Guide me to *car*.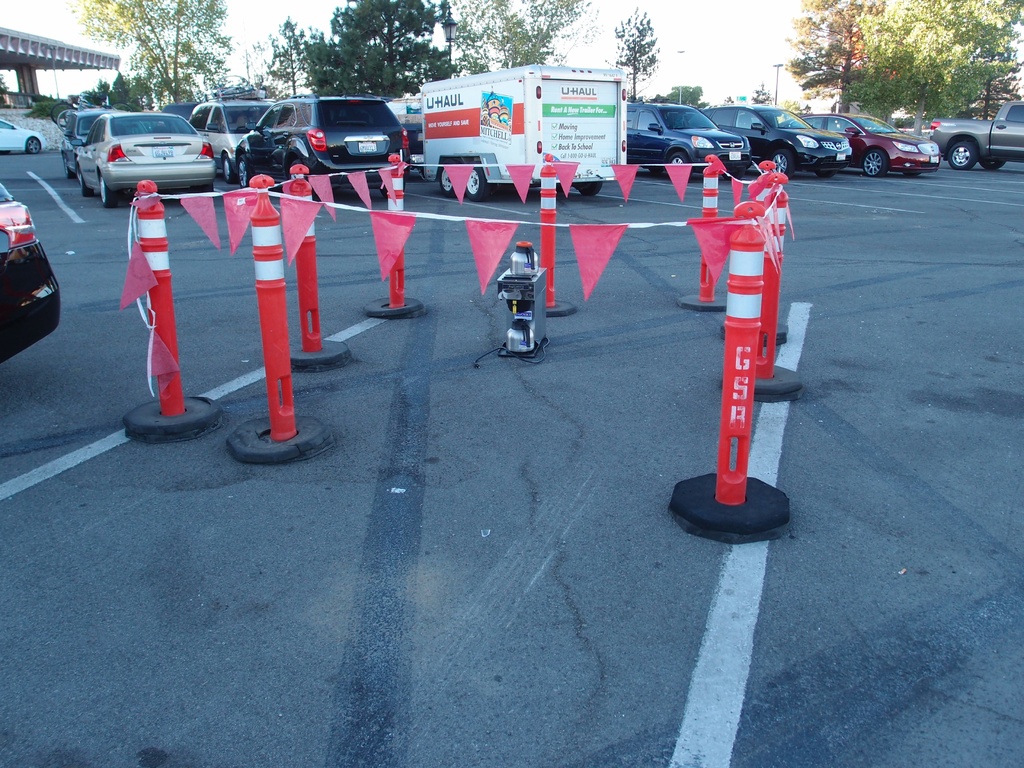
Guidance: 0,118,49,159.
